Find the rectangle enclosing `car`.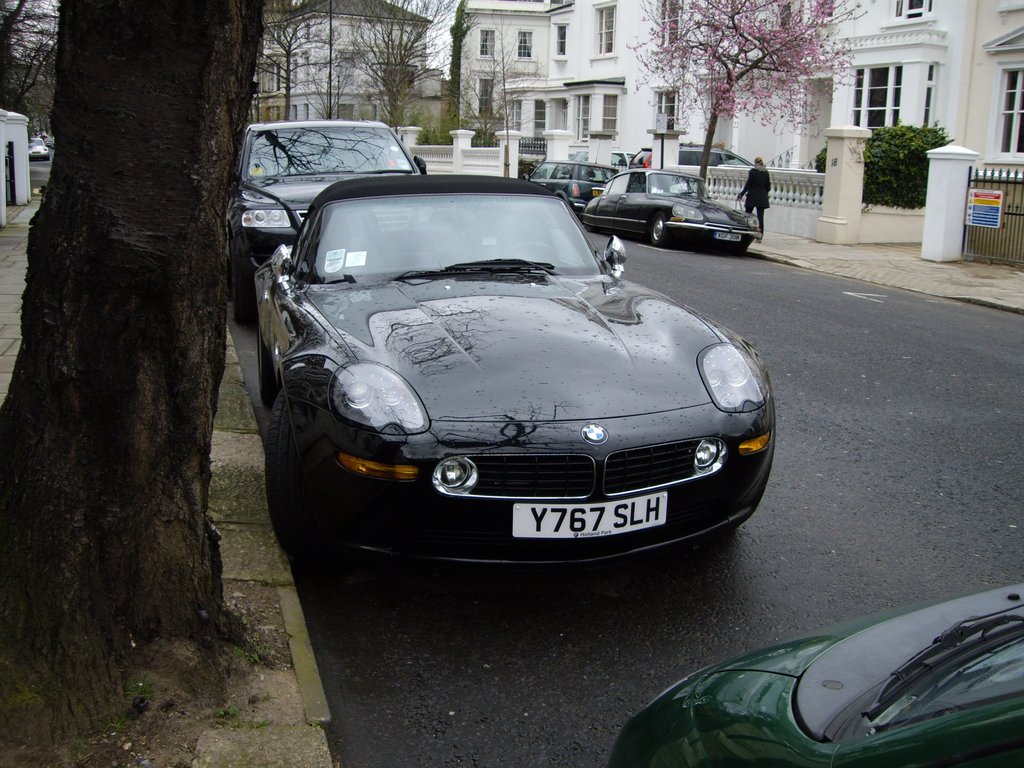
(x1=611, y1=582, x2=1022, y2=765).
